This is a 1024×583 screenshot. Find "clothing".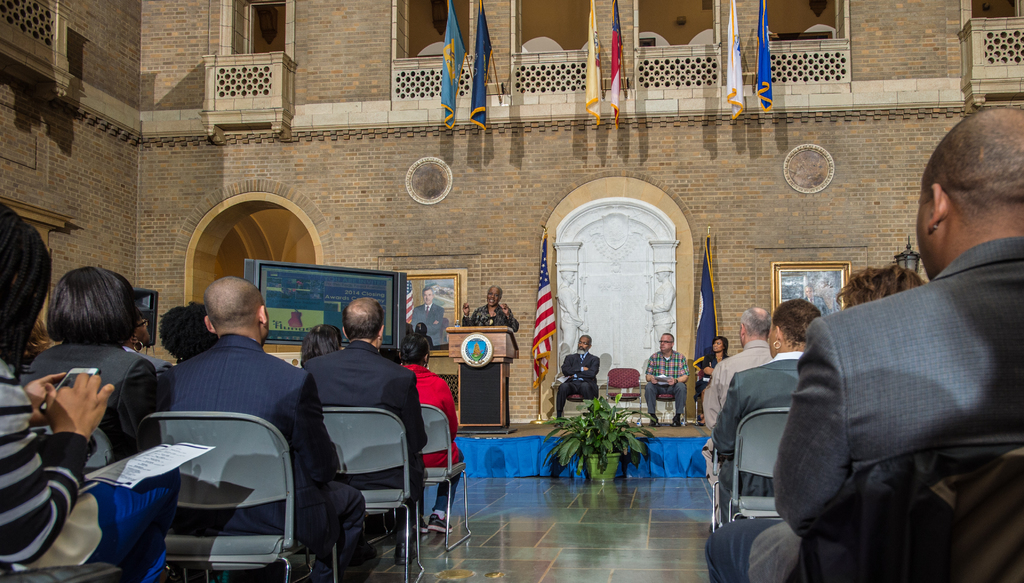
Bounding box: select_region(420, 456, 456, 521).
